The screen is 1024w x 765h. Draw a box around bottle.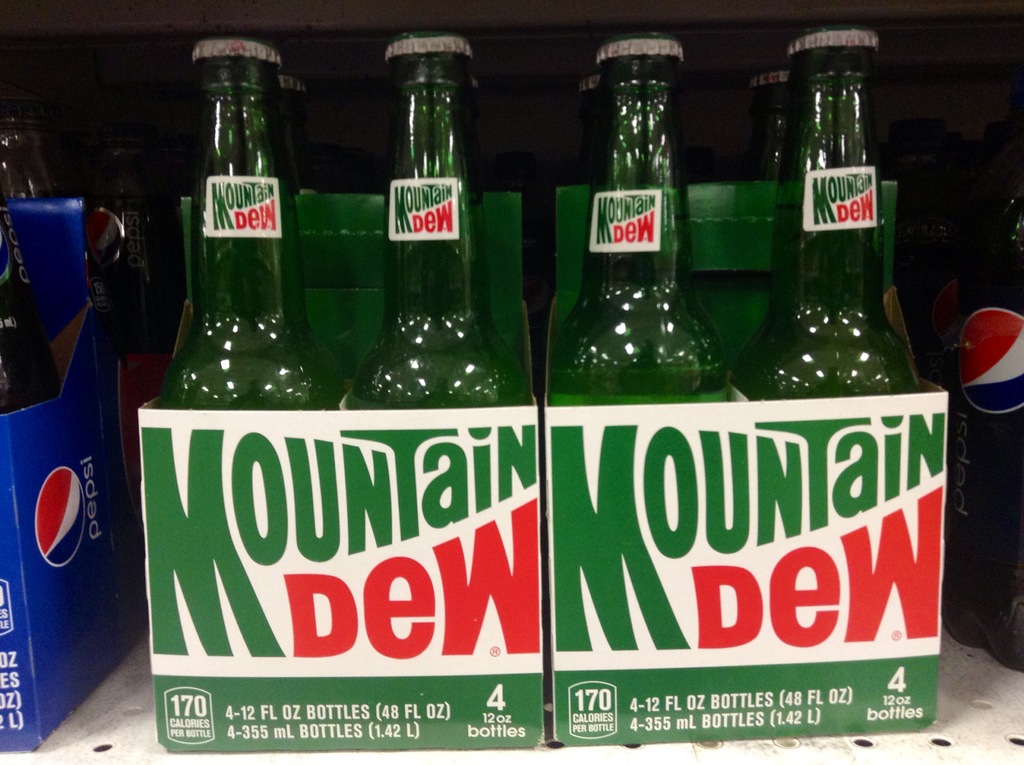
0:98:67:197.
